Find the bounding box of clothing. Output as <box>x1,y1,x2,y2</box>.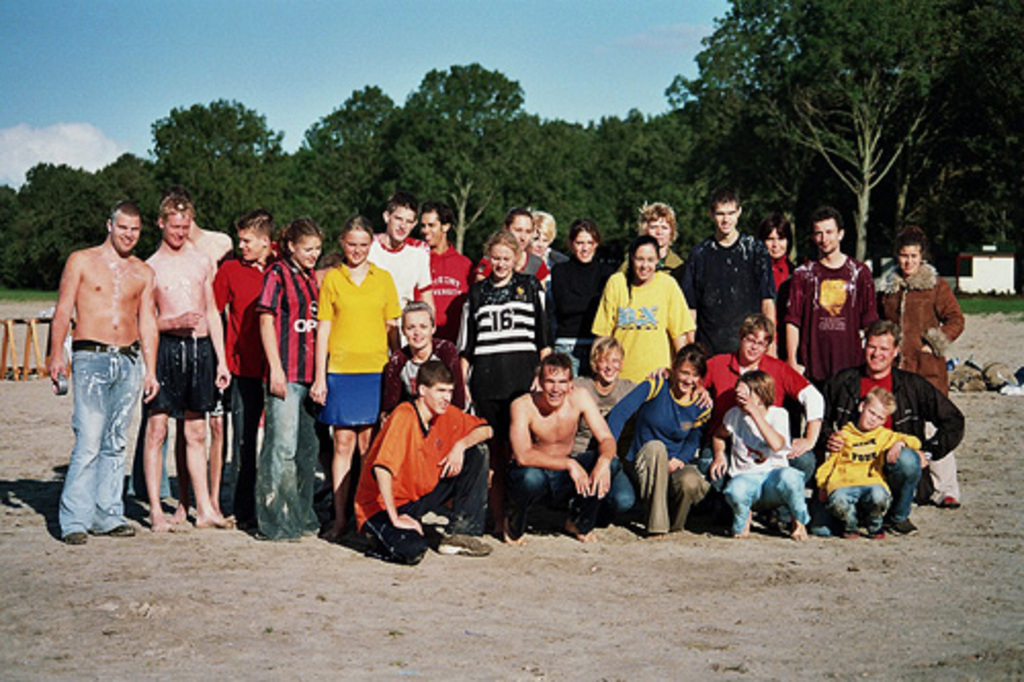
<box>367,233,422,360</box>.
